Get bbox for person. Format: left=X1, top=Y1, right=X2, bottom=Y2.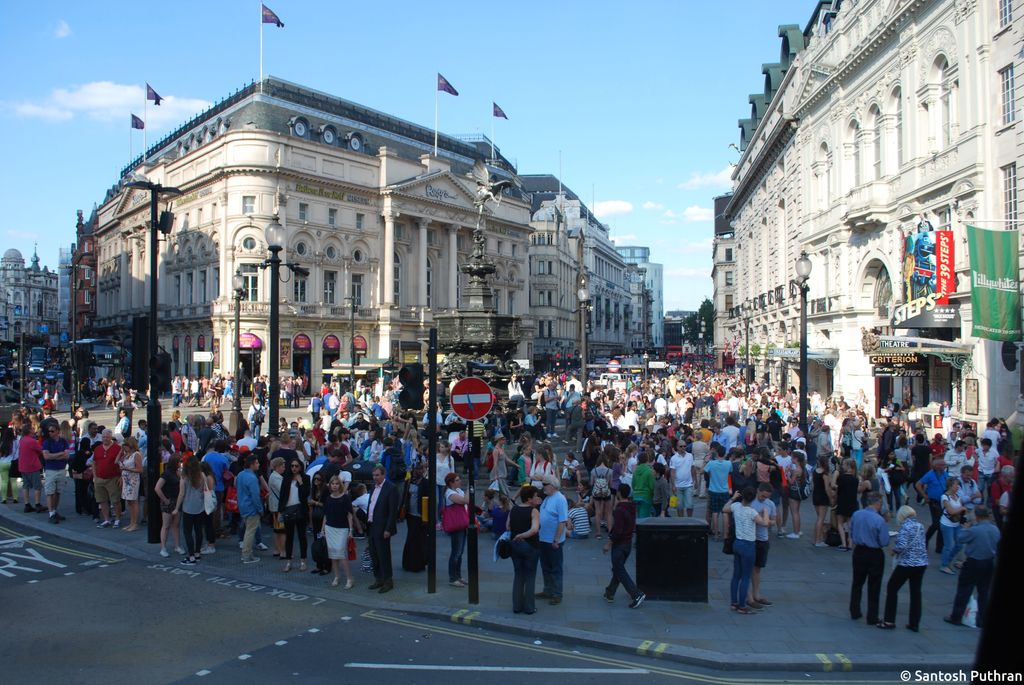
left=602, top=484, right=646, bottom=610.
